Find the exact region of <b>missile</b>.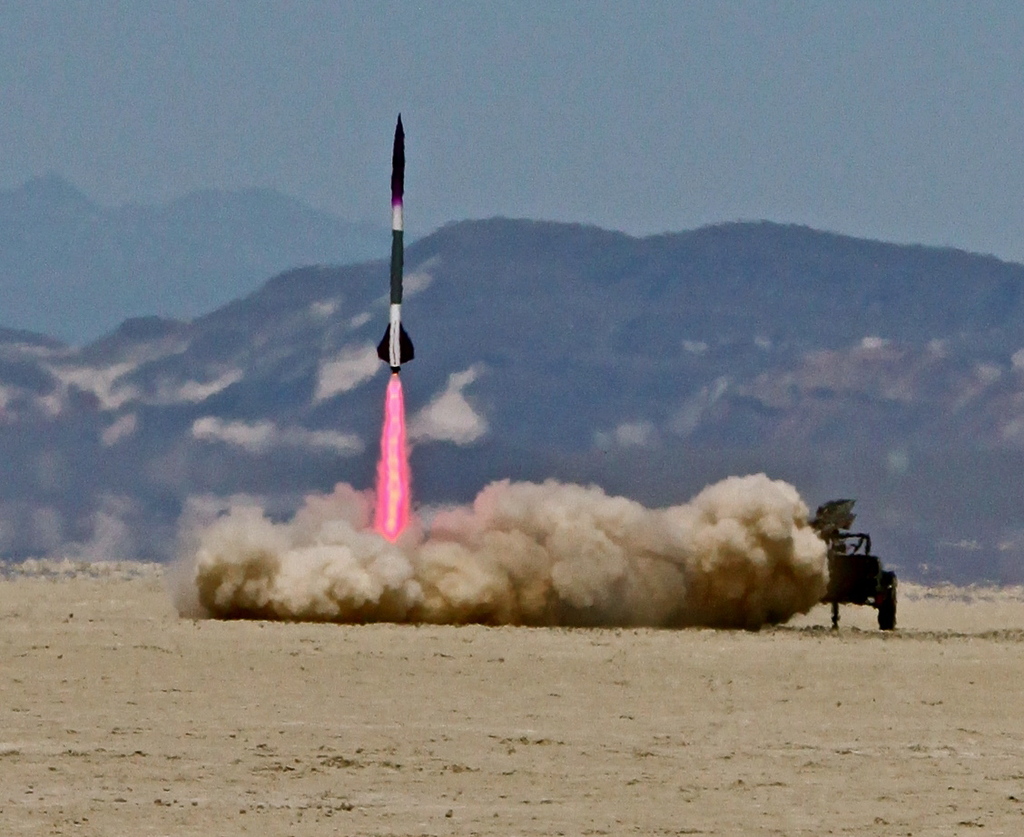
Exact region: (372, 107, 415, 373).
